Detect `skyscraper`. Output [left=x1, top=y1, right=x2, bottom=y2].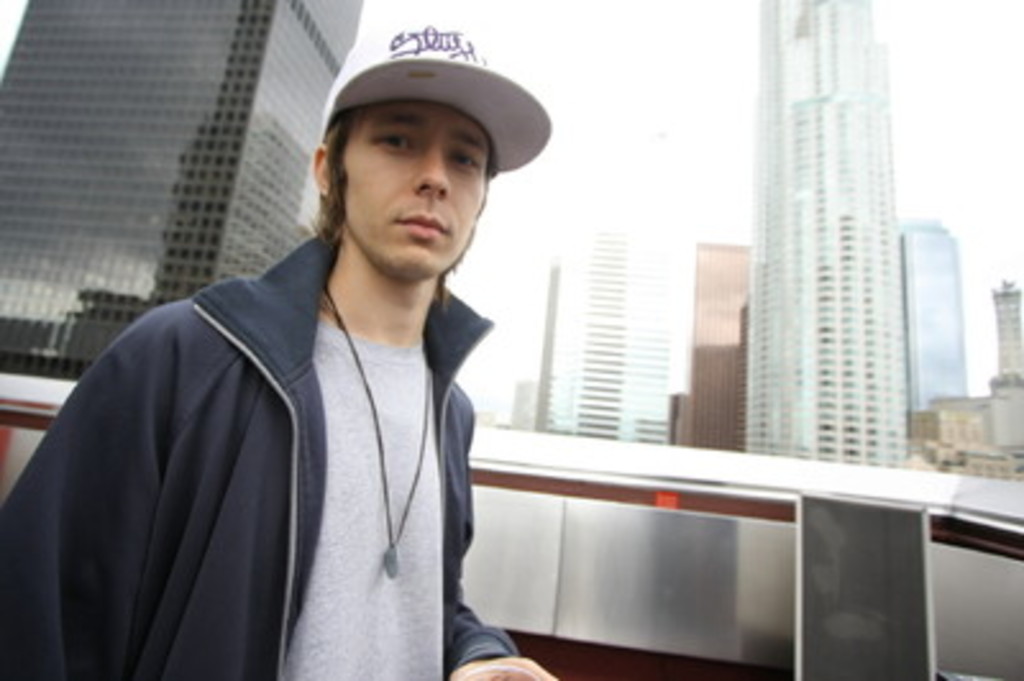
[left=893, top=215, right=968, bottom=433].
